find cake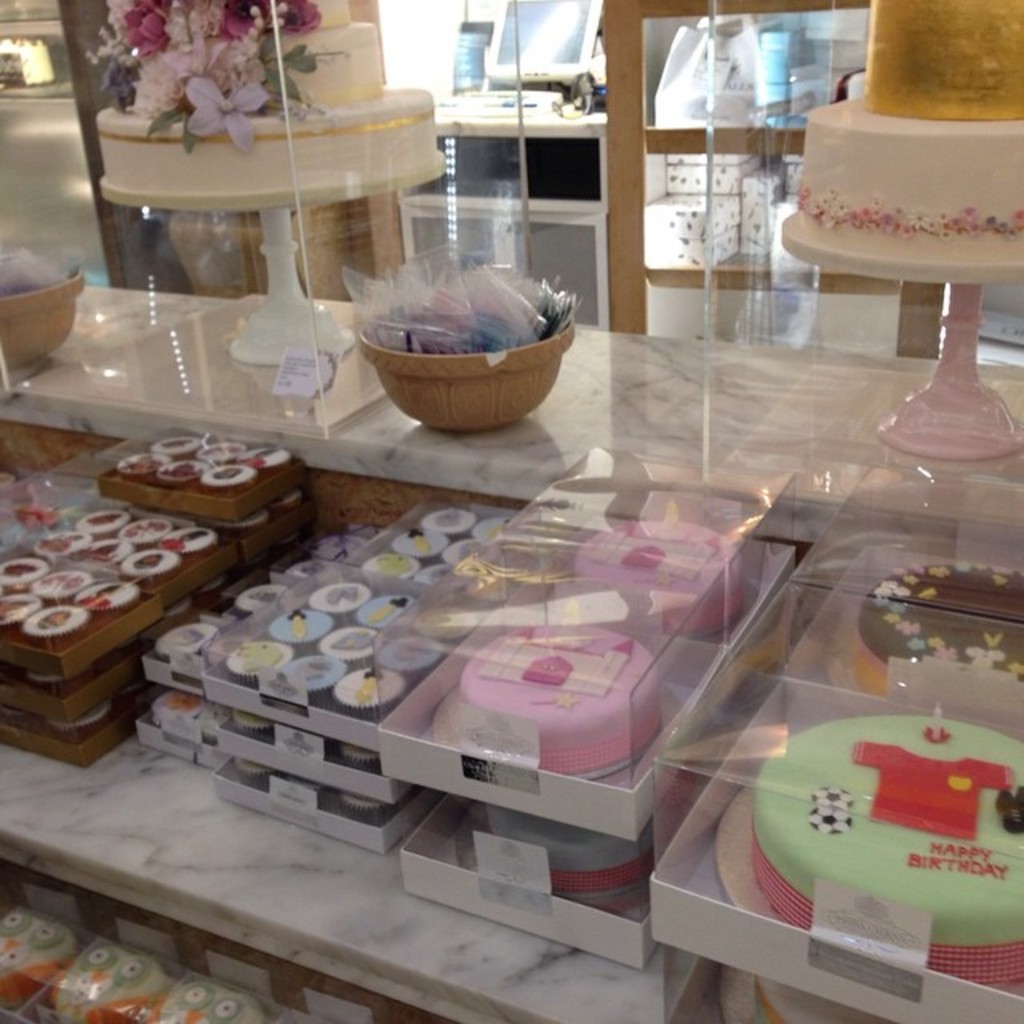
Rect(29, 920, 171, 1022)
